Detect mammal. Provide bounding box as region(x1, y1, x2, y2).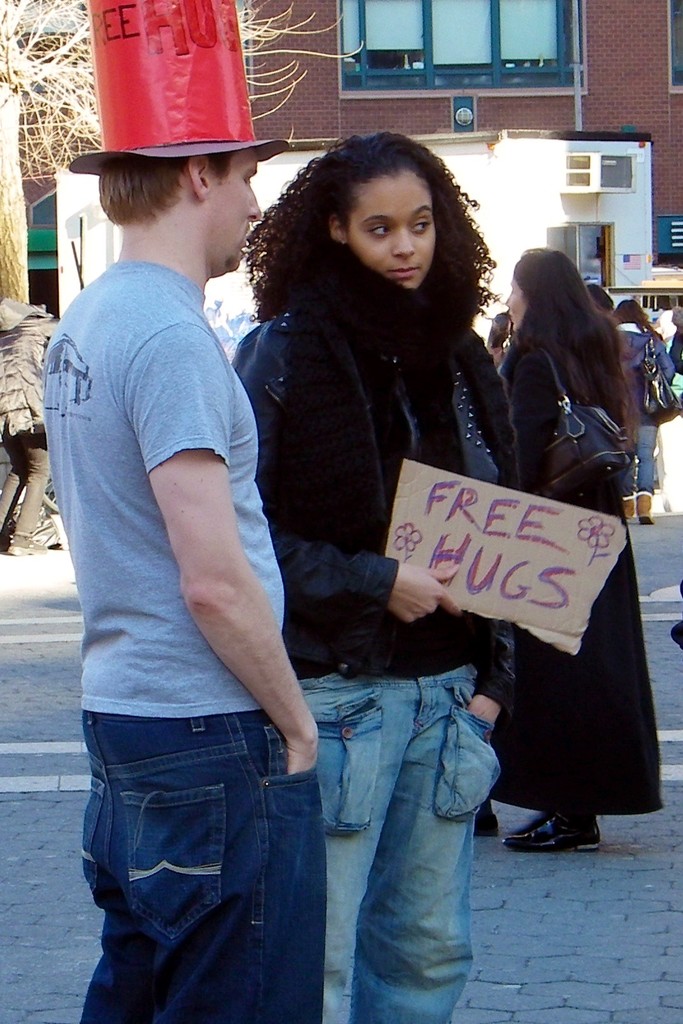
region(668, 300, 682, 514).
